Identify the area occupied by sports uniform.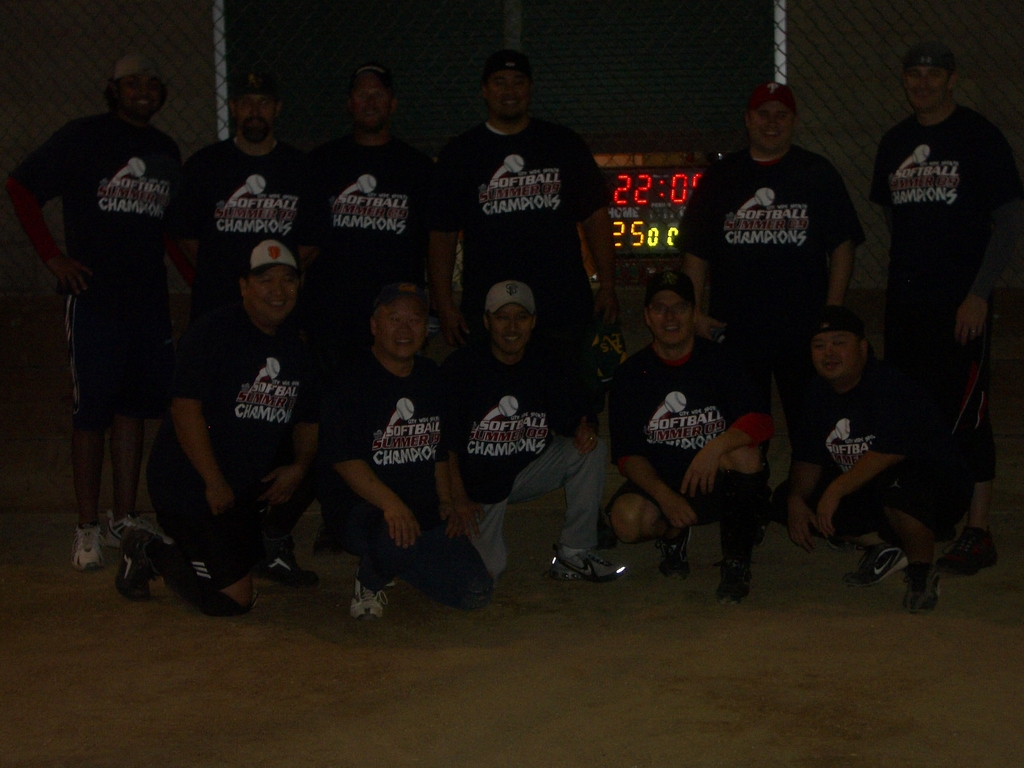
Area: <region>605, 341, 774, 541</region>.
